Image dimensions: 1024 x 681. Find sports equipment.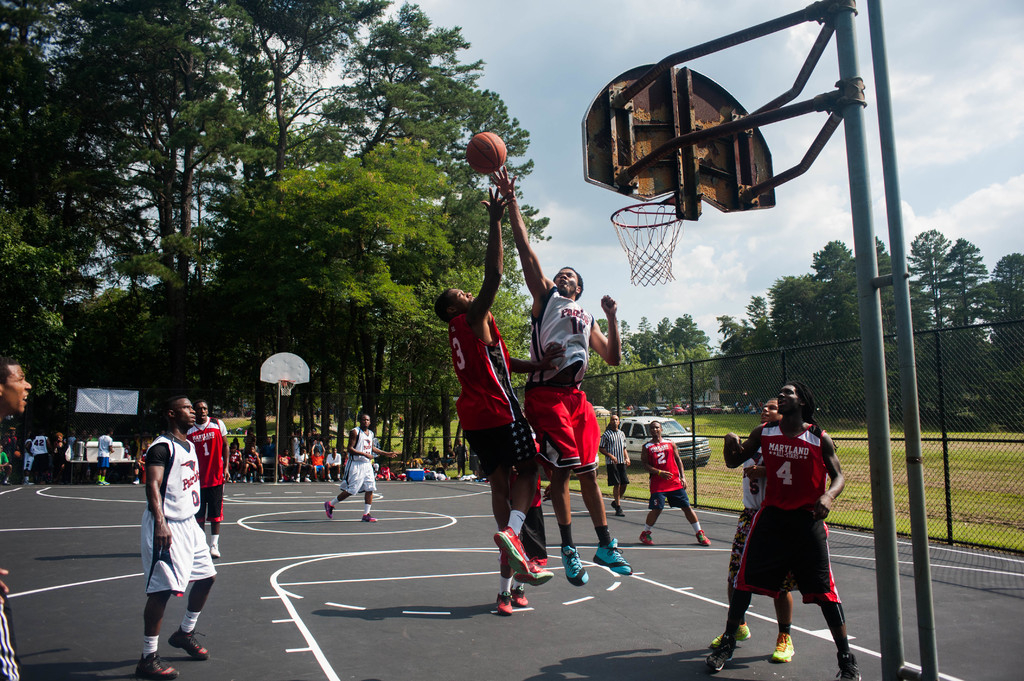
left=607, top=501, right=621, bottom=509.
